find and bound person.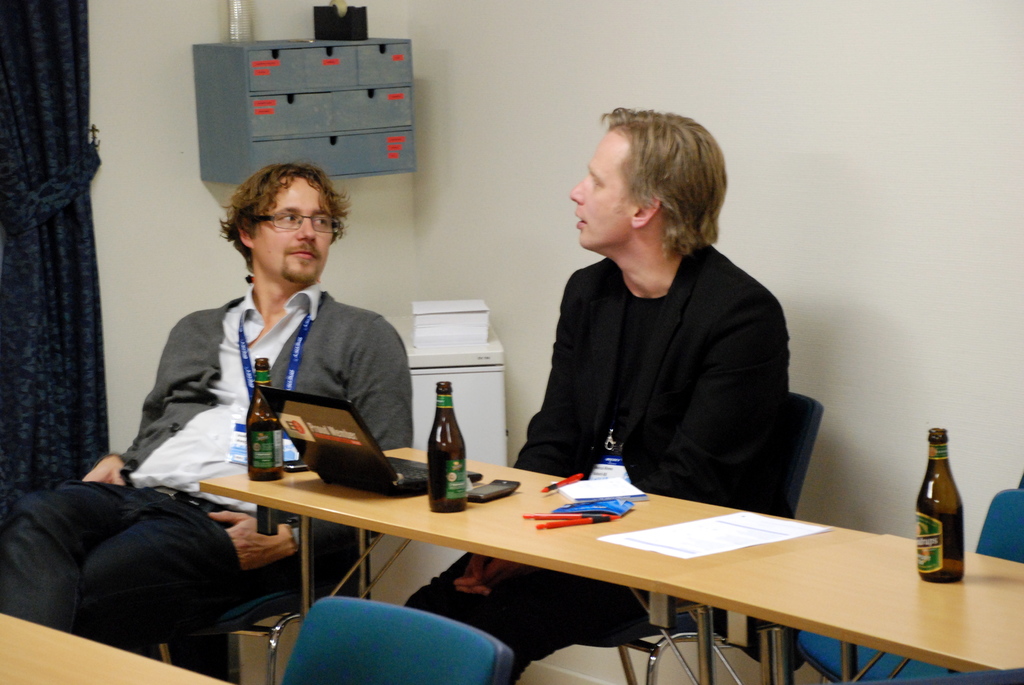
Bound: locate(401, 108, 794, 684).
